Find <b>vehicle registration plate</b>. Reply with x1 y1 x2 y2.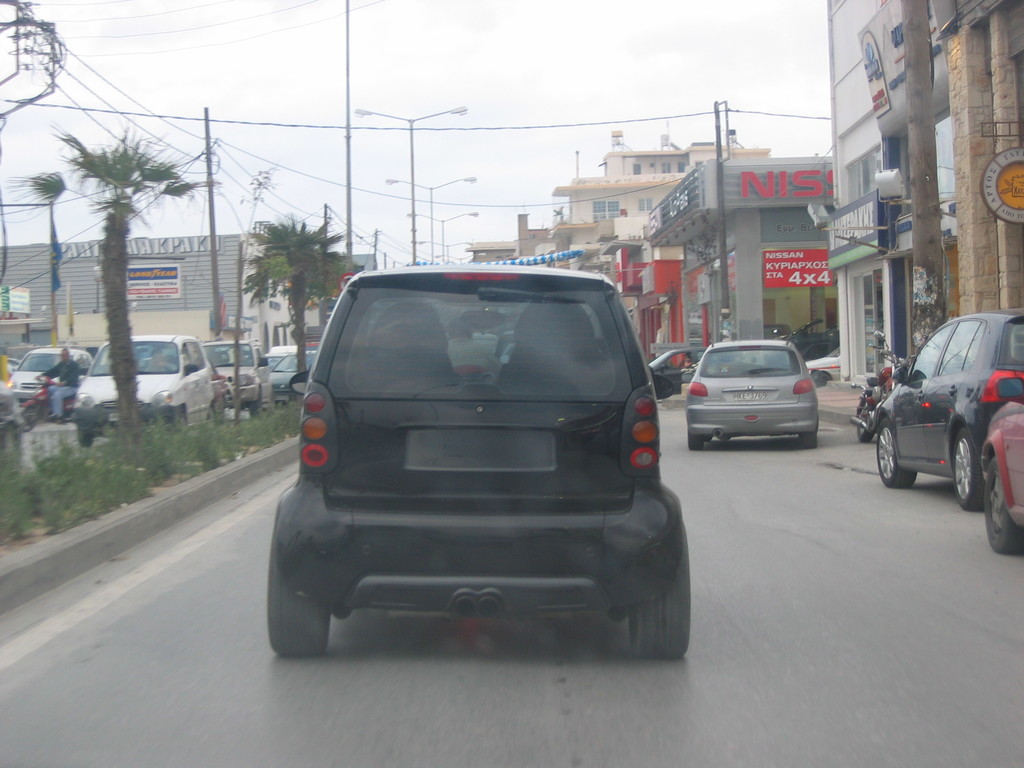
730 390 769 399.
